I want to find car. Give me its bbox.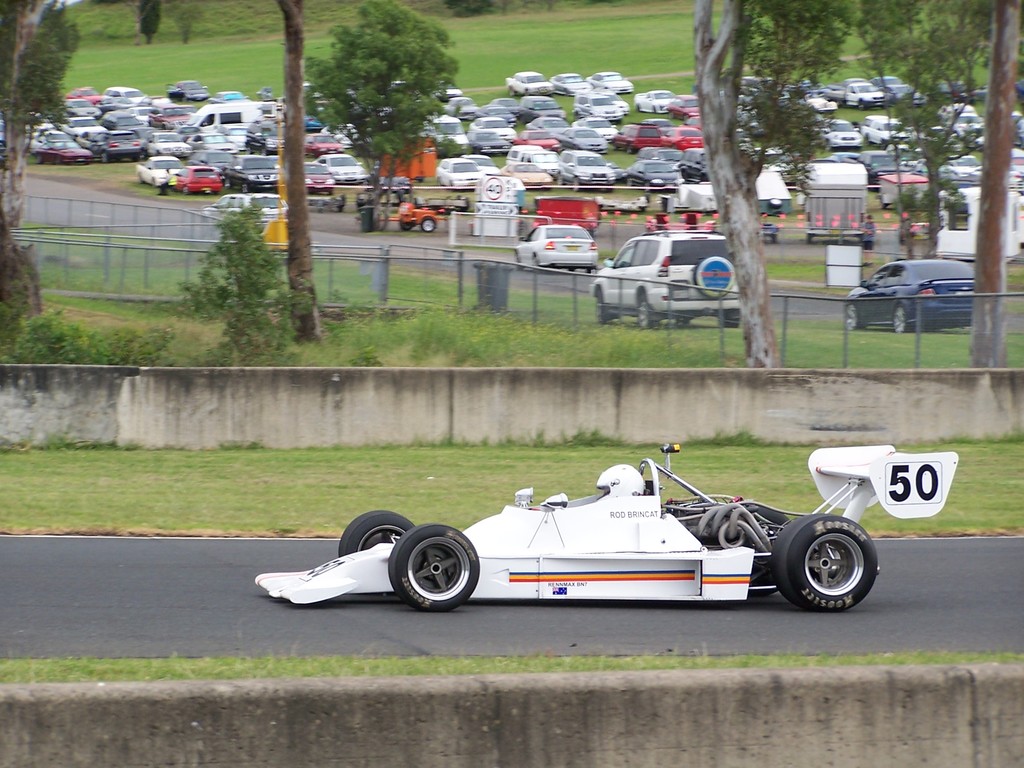
select_region(436, 158, 484, 198).
